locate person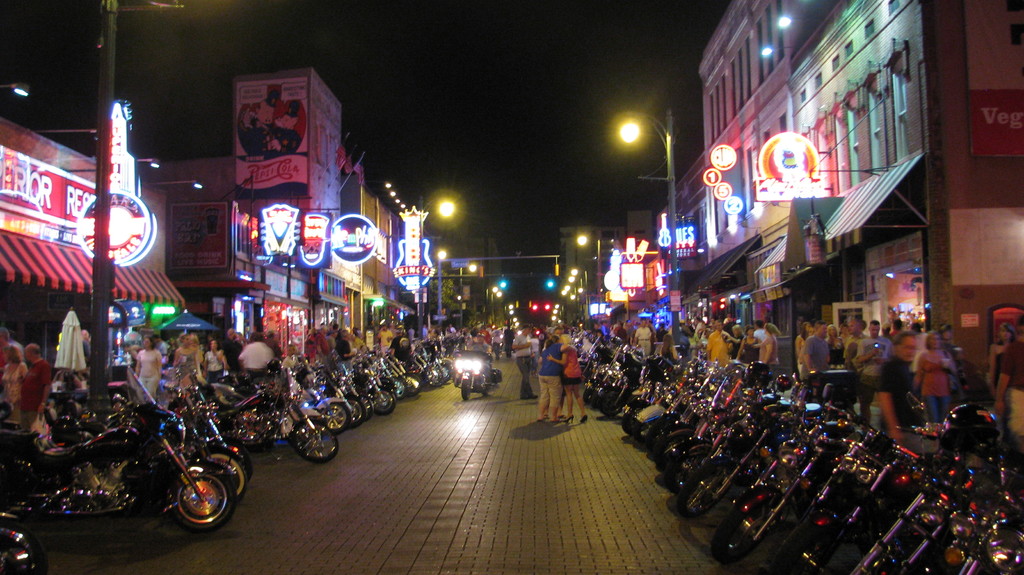
bbox=[241, 330, 275, 380]
